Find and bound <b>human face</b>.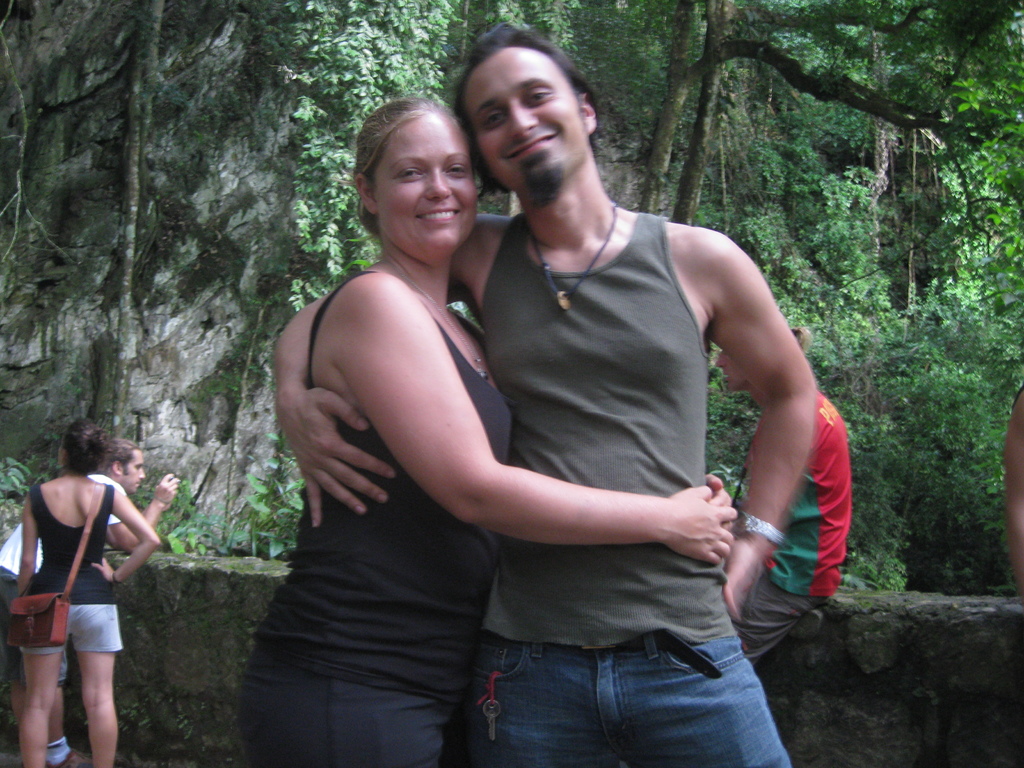
Bound: 122/447/143/491.
